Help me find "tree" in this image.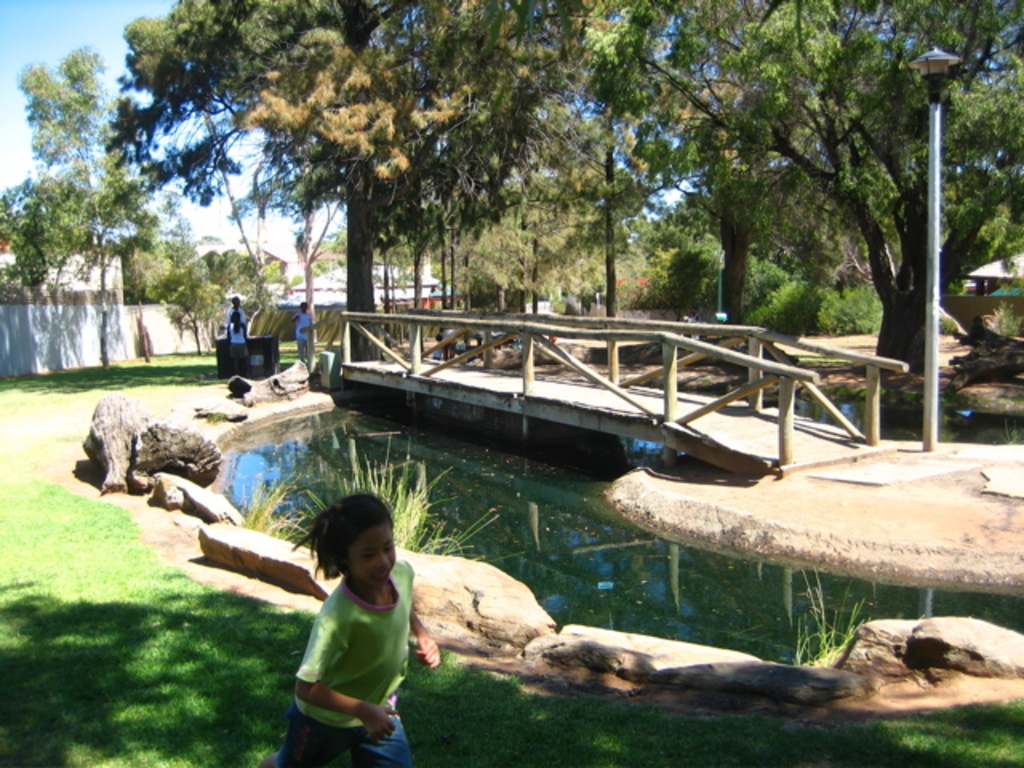
Found it: 2,32,170,306.
